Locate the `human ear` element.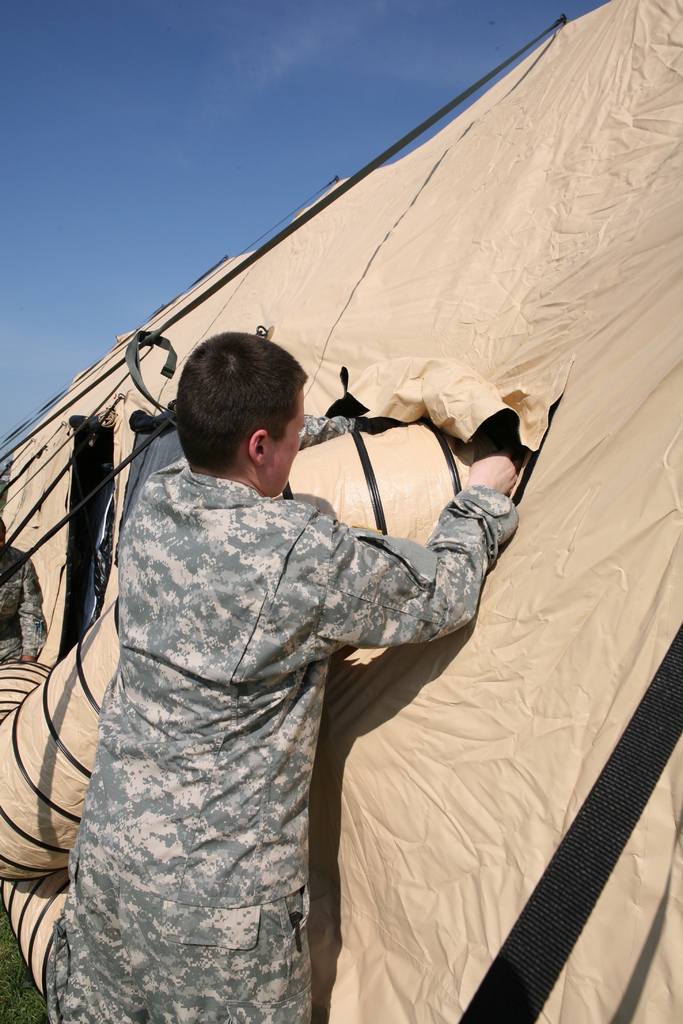
Element bbox: locate(247, 428, 268, 466).
